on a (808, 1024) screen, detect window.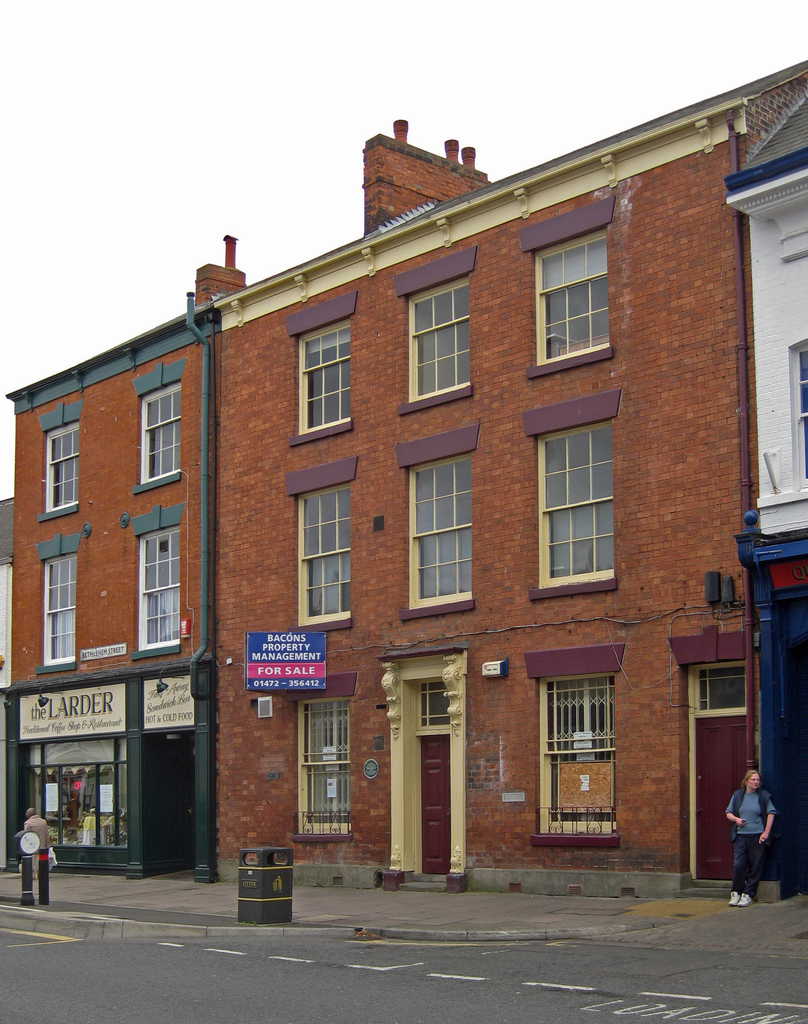
132,527,185,646.
